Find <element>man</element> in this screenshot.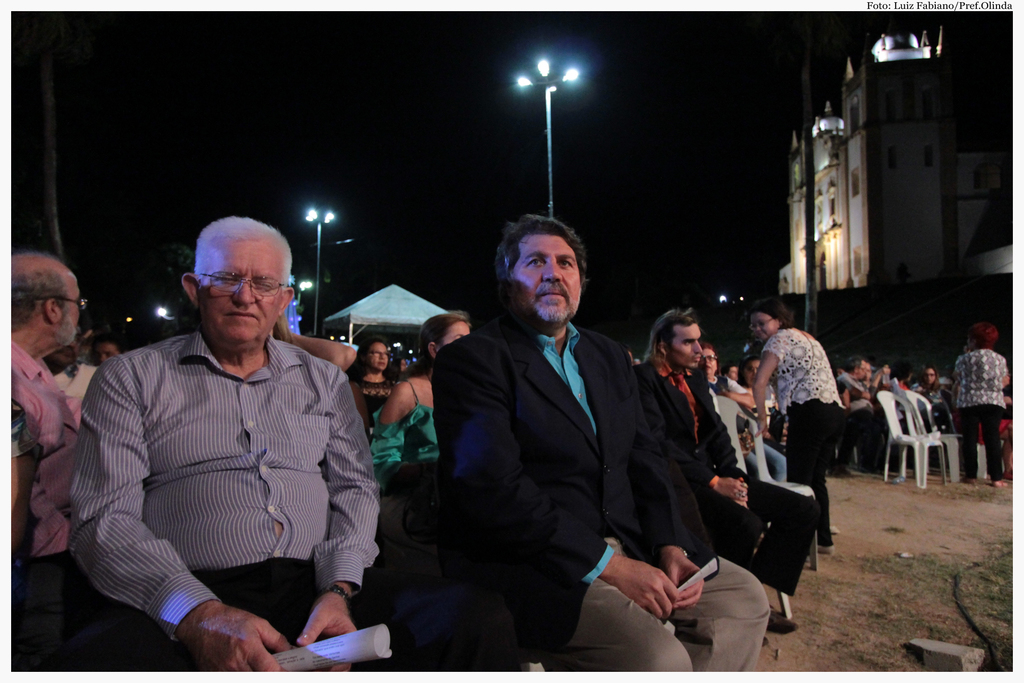
The bounding box for <element>man</element> is (left=833, top=358, right=886, bottom=473).
